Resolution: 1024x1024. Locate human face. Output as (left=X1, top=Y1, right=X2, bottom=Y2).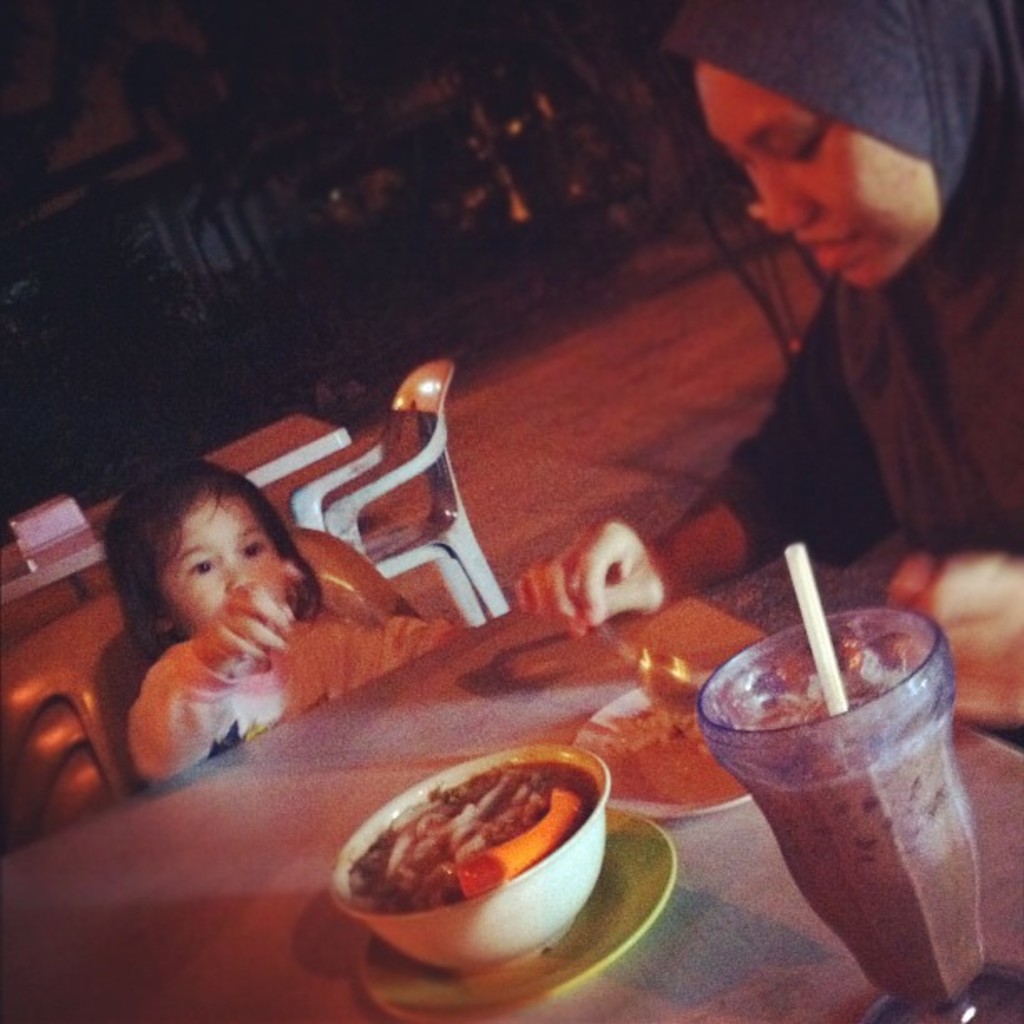
(left=159, top=485, right=291, bottom=624).
